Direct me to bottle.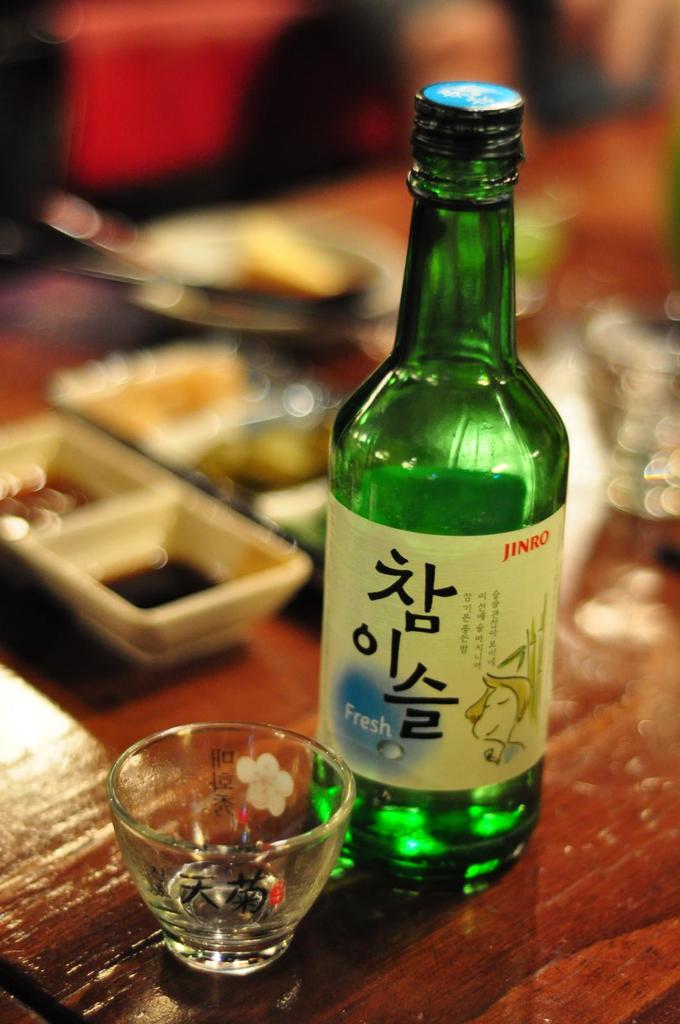
Direction: 313, 76, 570, 900.
